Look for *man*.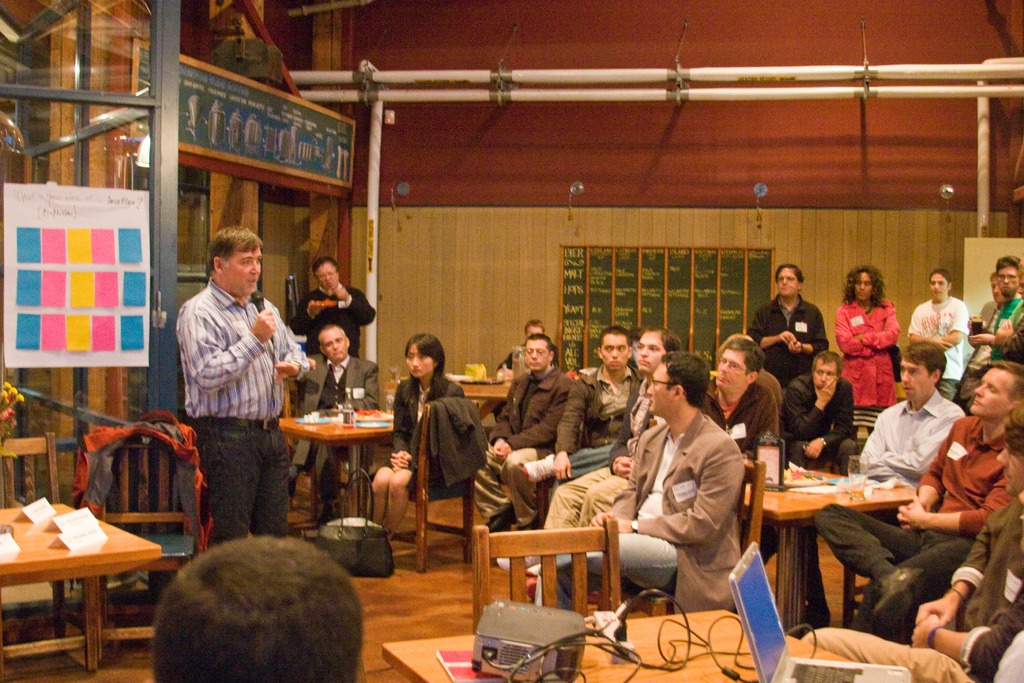
Found: (x1=525, y1=314, x2=547, y2=336).
